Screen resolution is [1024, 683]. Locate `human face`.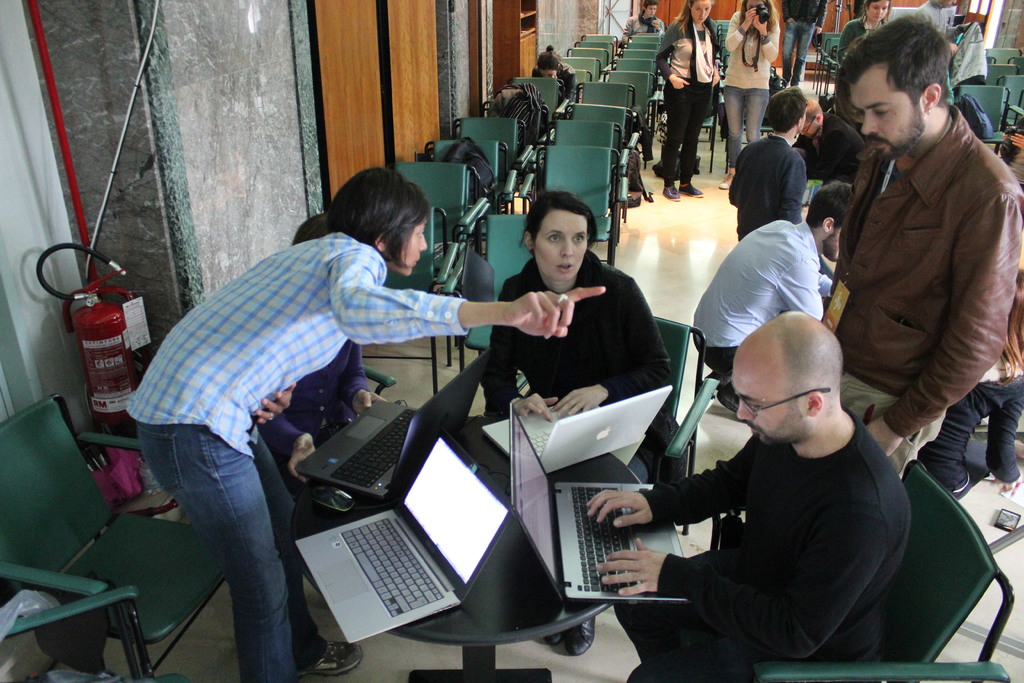
detection(851, 65, 927, 160).
